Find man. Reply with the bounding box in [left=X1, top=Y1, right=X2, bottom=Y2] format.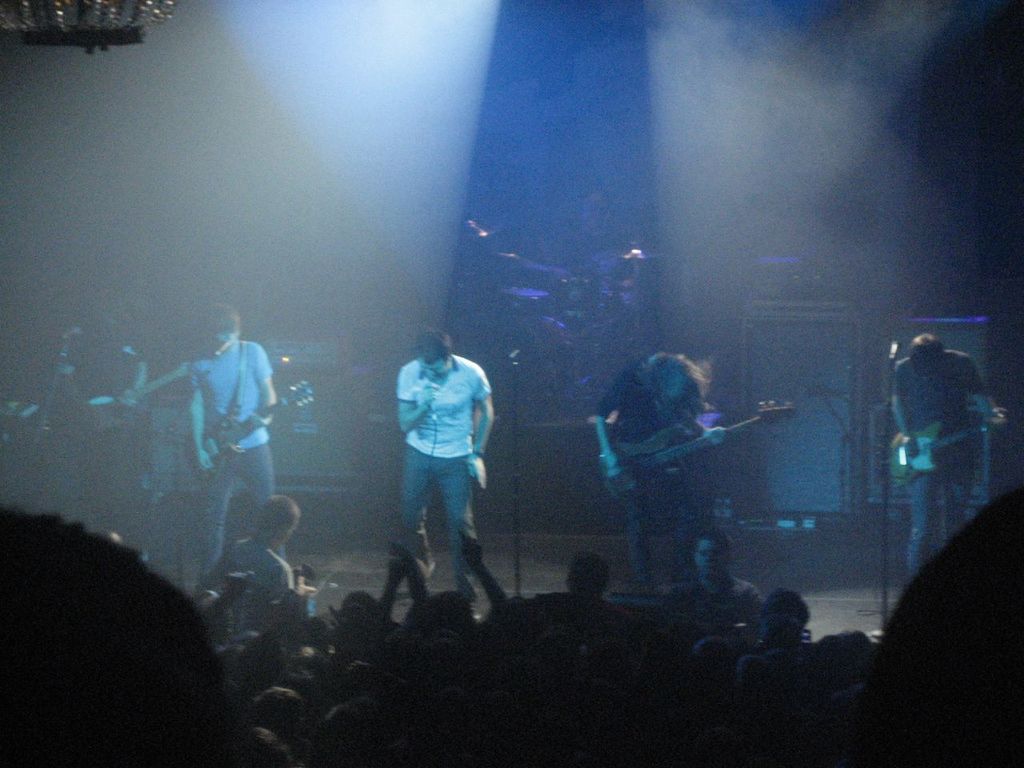
[left=218, top=494, right=306, bottom=594].
